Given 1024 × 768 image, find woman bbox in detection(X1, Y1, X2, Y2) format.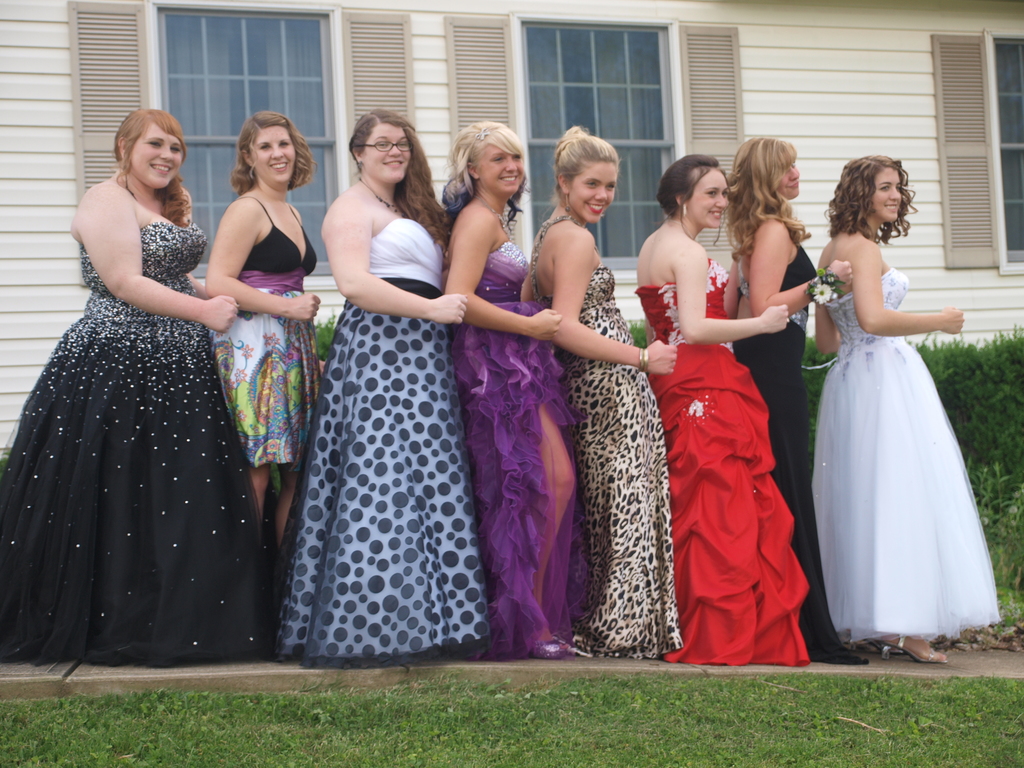
detection(268, 108, 499, 681).
